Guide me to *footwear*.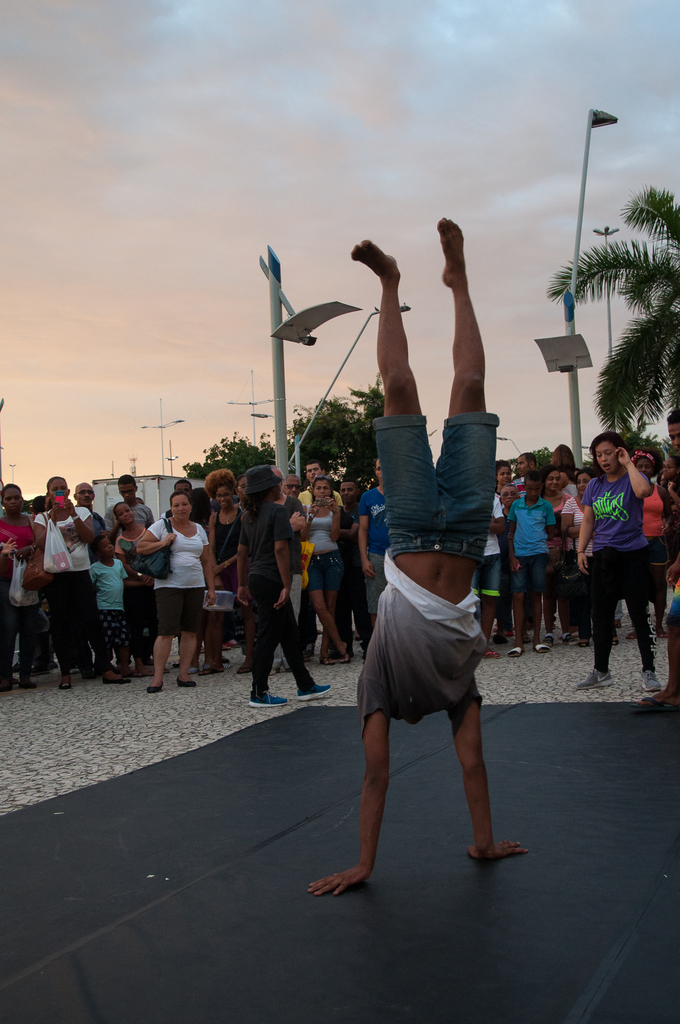
Guidance: l=79, t=668, r=97, b=679.
